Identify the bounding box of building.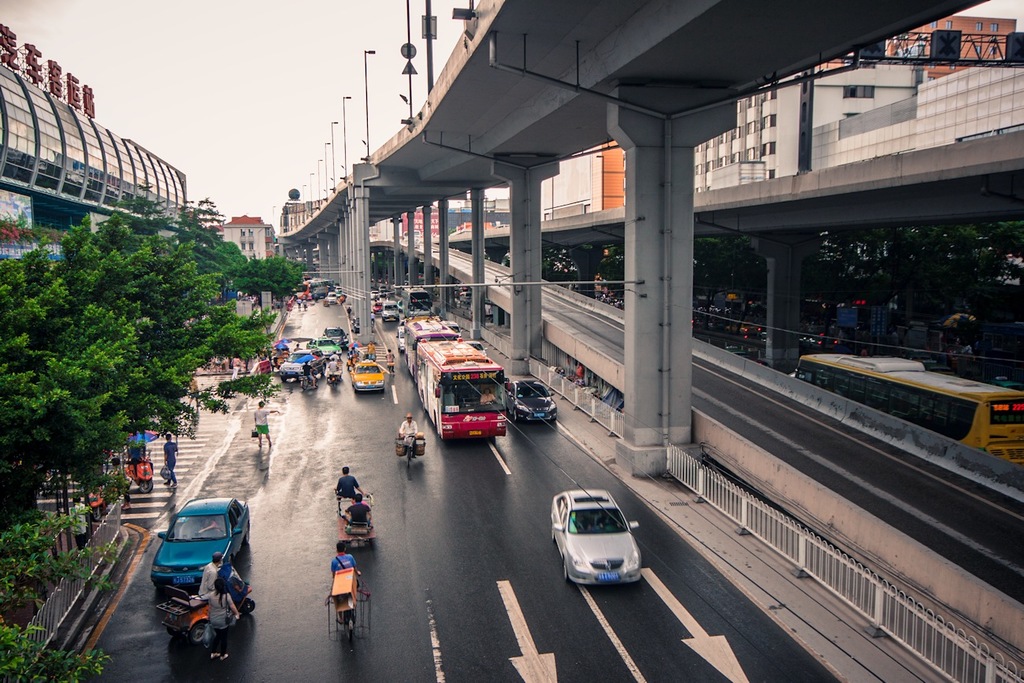
214 216 267 285.
